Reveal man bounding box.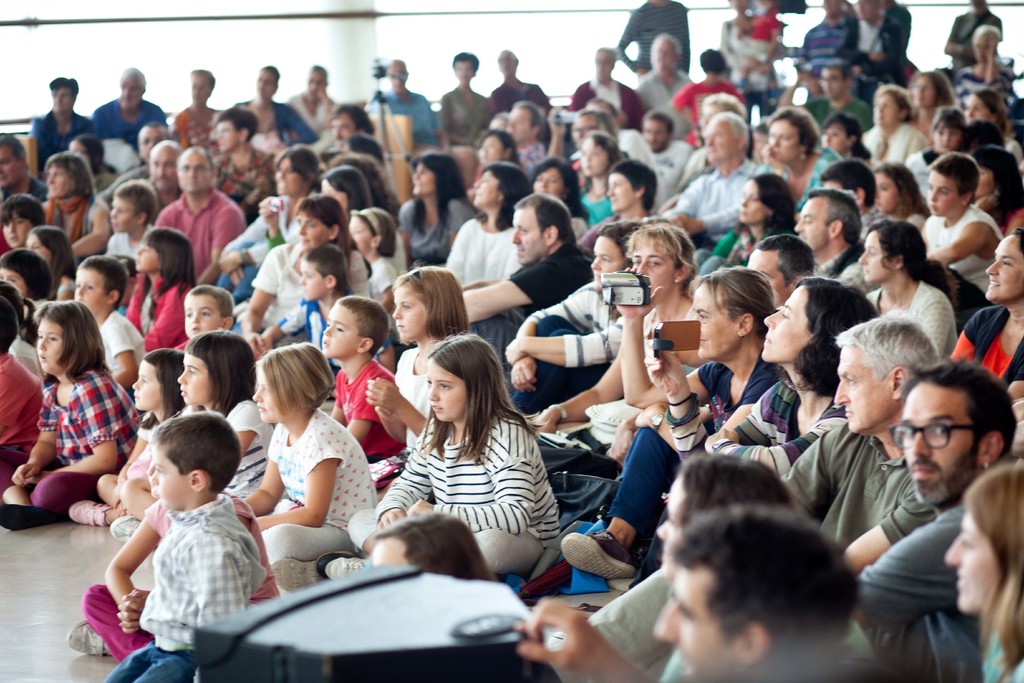
Revealed: (x1=568, y1=43, x2=645, y2=127).
